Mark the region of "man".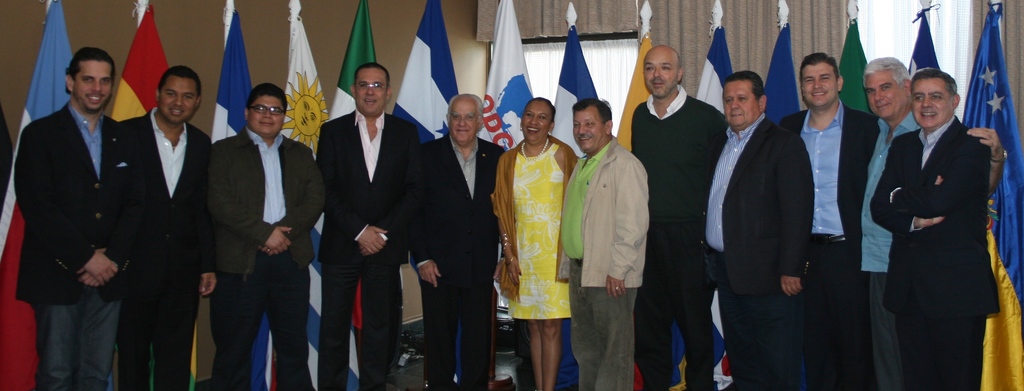
Region: bbox(700, 68, 817, 389).
